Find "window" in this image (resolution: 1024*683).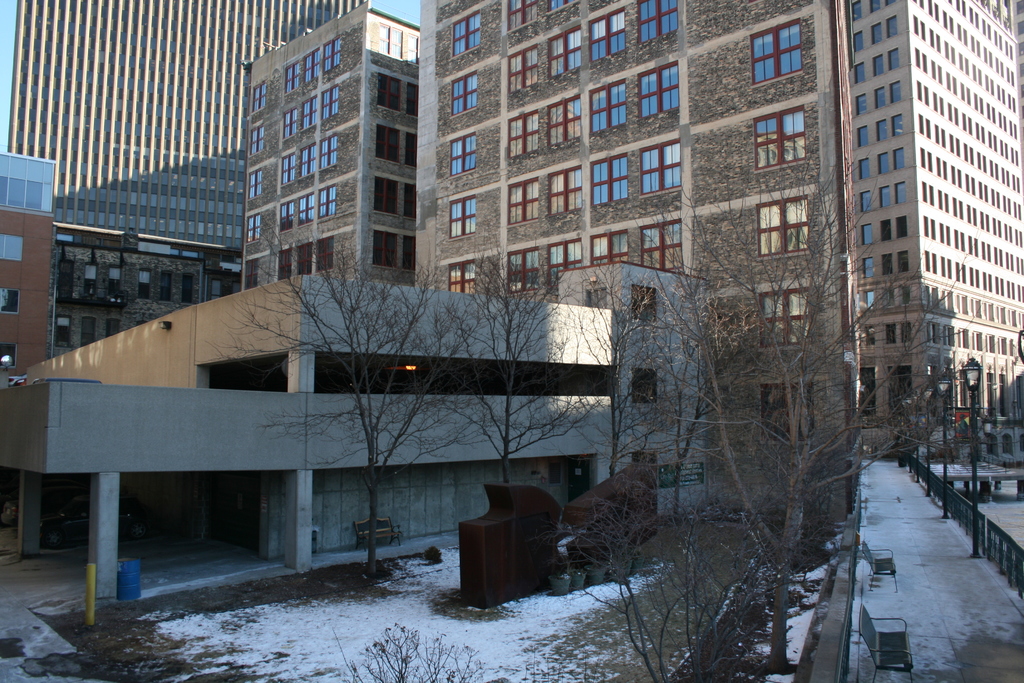
<box>850,63,865,88</box>.
